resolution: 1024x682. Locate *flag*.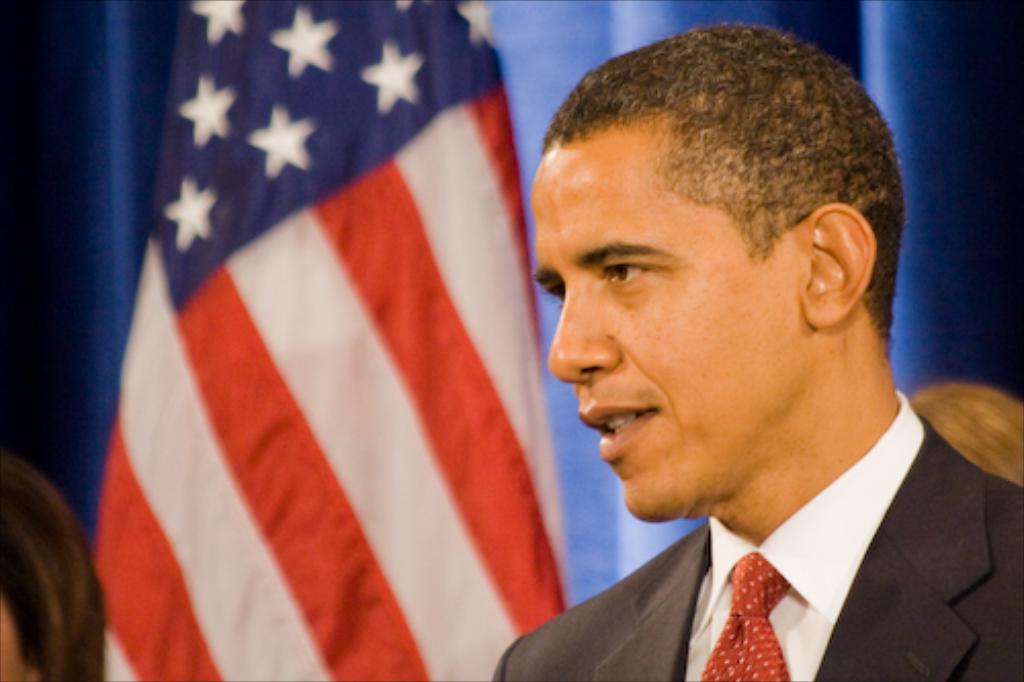
[104,0,610,681].
